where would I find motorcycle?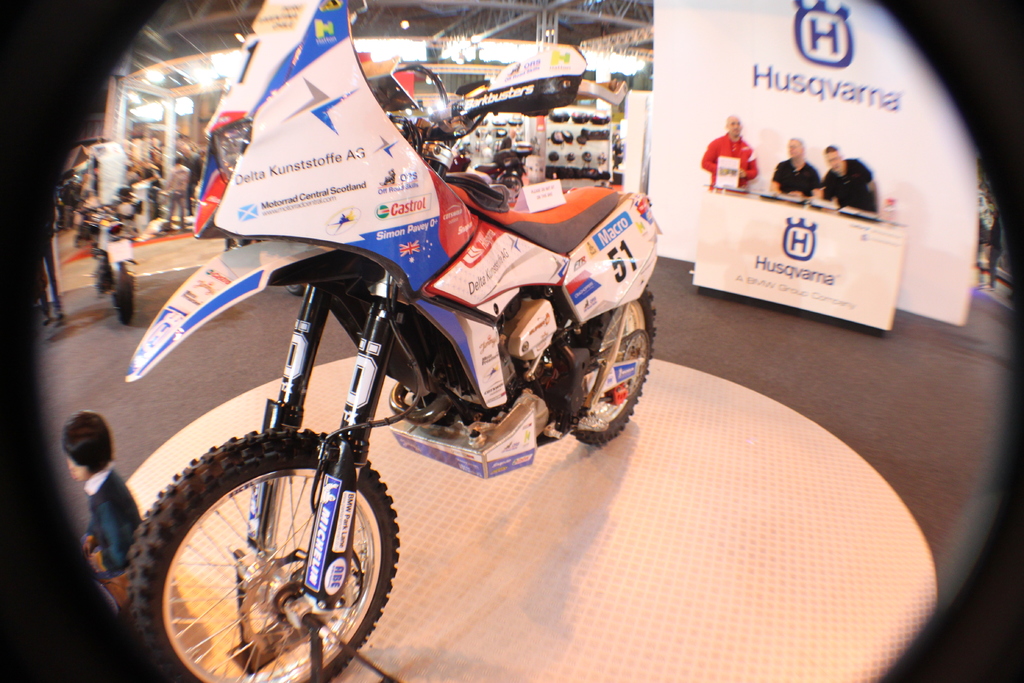
At box=[19, 62, 714, 675].
